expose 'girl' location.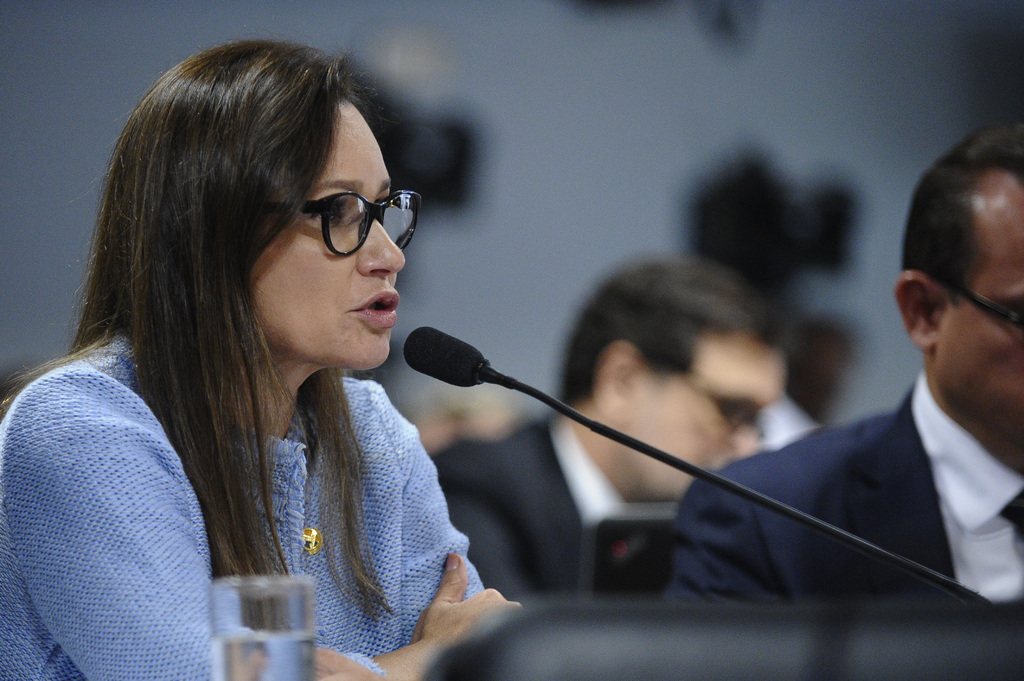
Exposed at 0:36:529:680.
